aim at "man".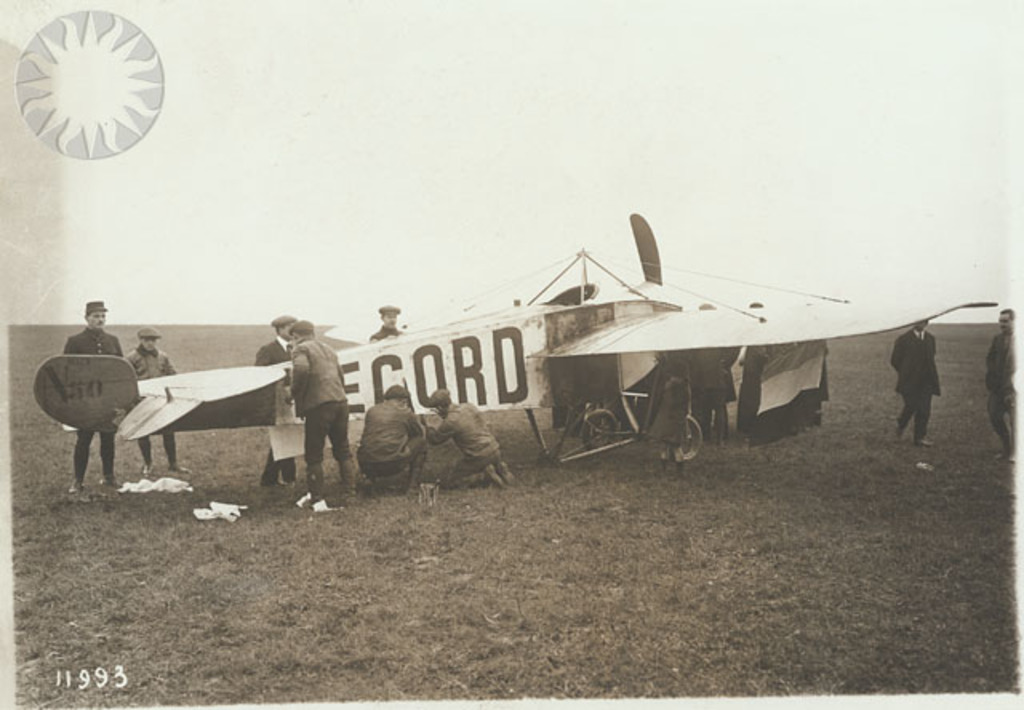
Aimed at rect(254, 312, 299, 483).
